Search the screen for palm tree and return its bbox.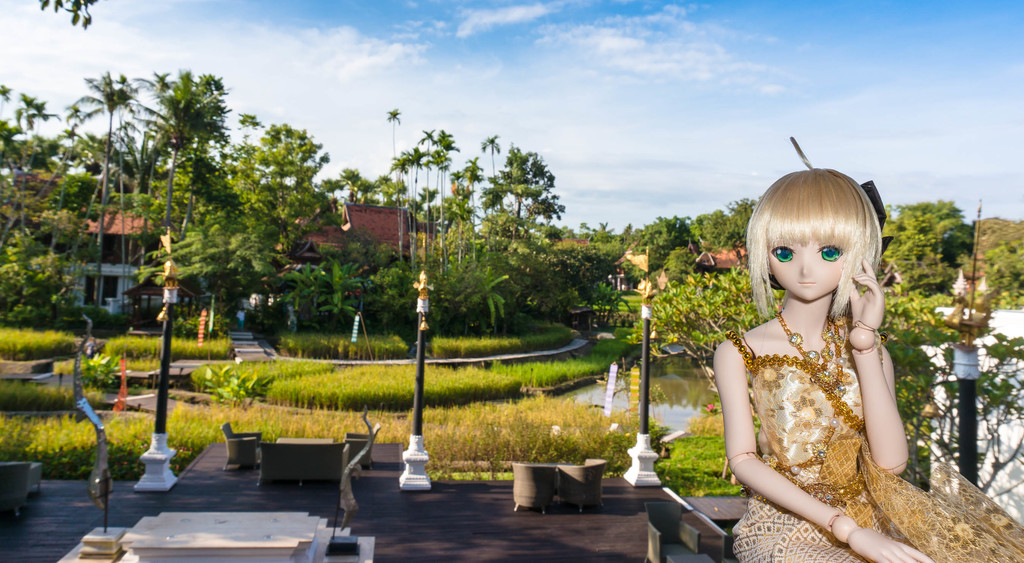
Found: bbox=[386, 106, 407, 276].
